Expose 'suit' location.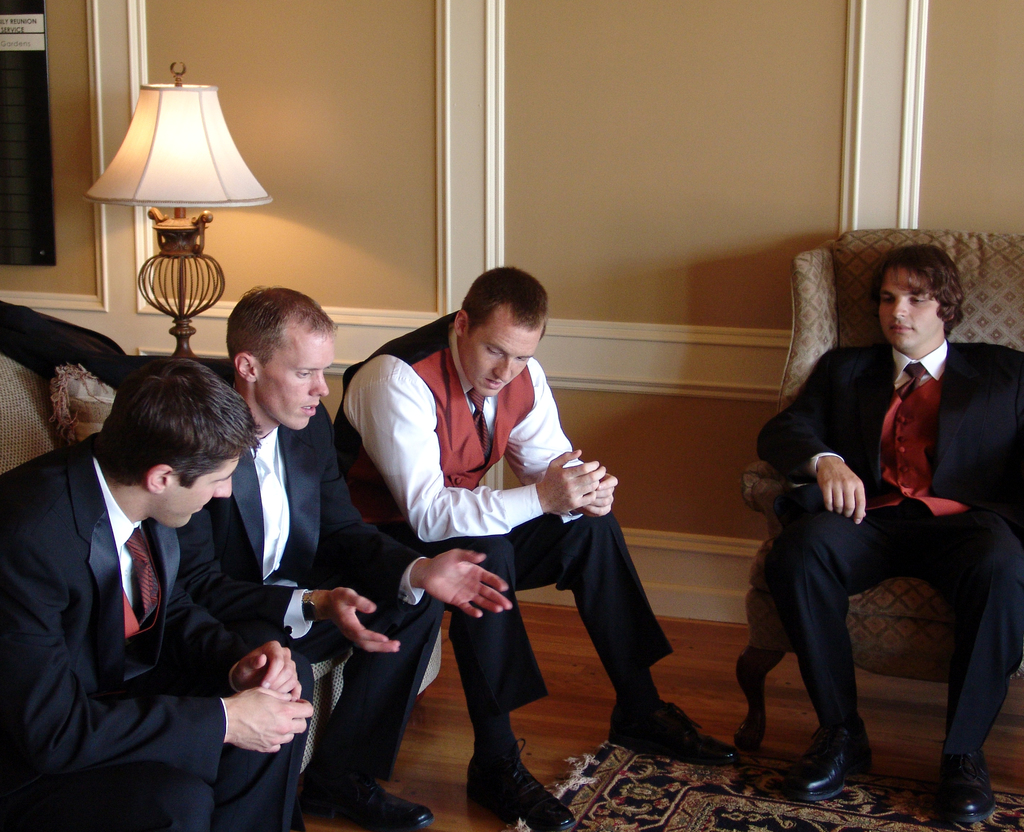
Exposed at x1=751, y1=252, x2=1009, y2=792.
